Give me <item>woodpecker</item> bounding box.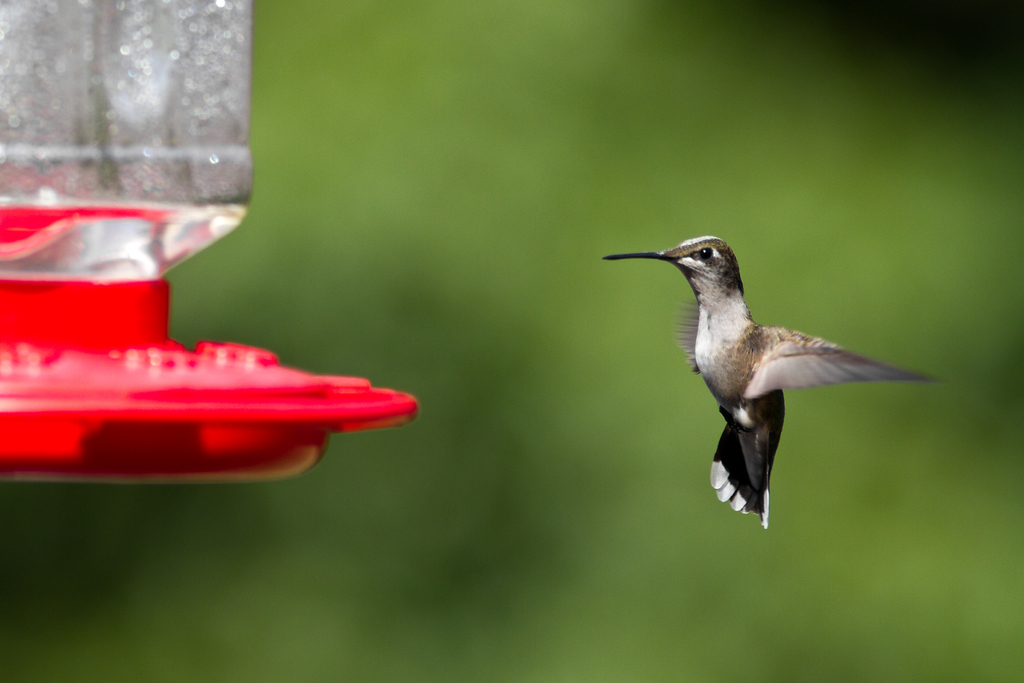
bbox(592, 233, 924, 528).
